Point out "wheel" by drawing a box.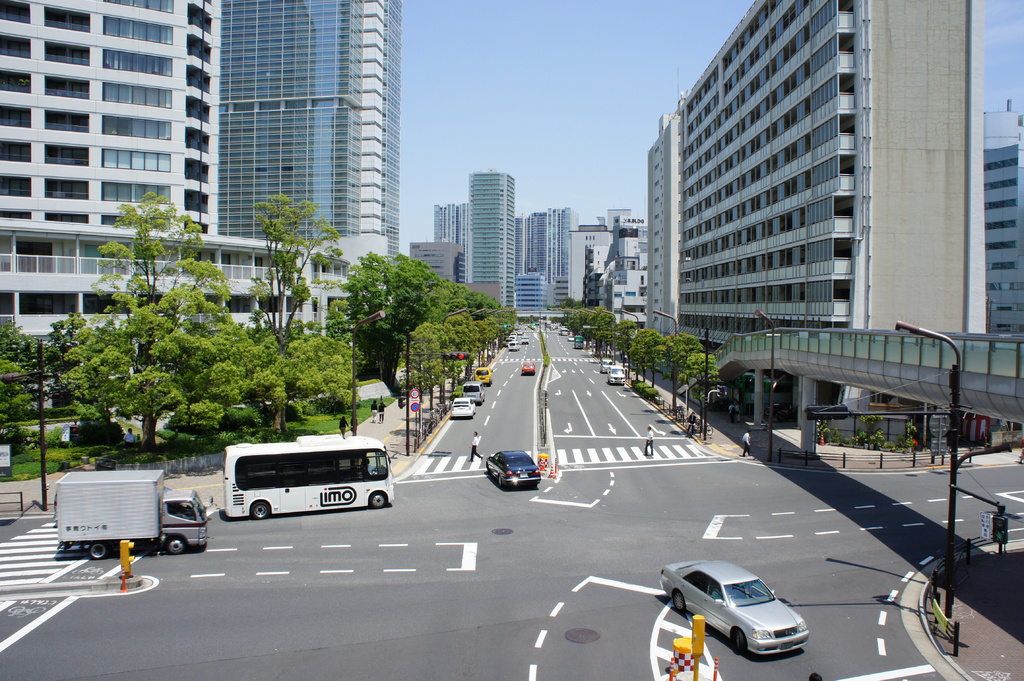
l=728, t=595, r=736, b=599.
